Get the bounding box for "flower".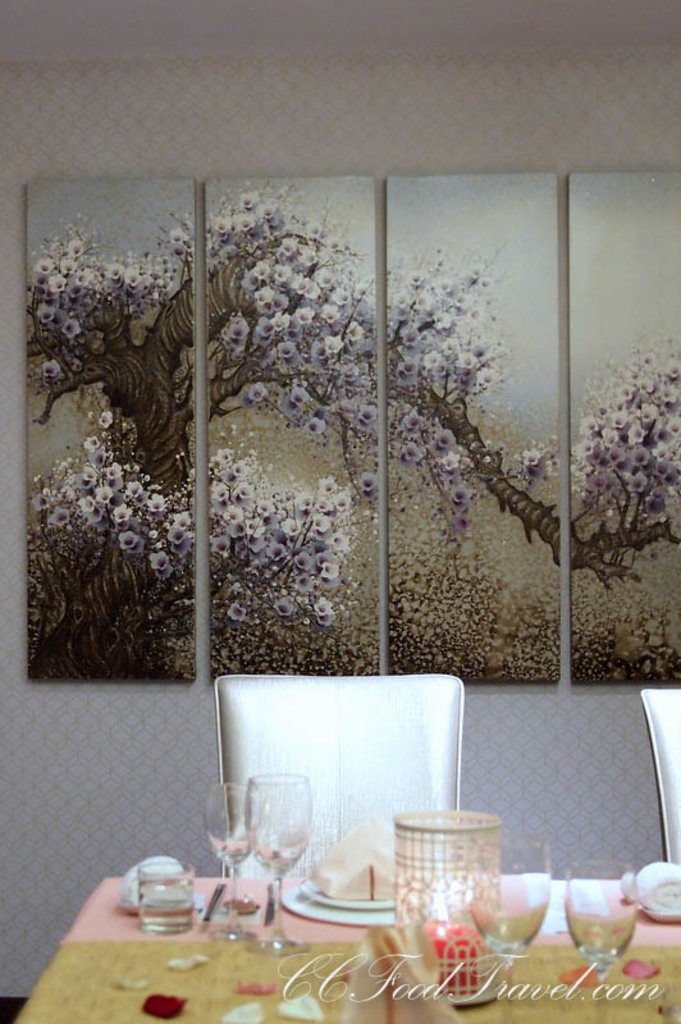
518/439/548/474.
